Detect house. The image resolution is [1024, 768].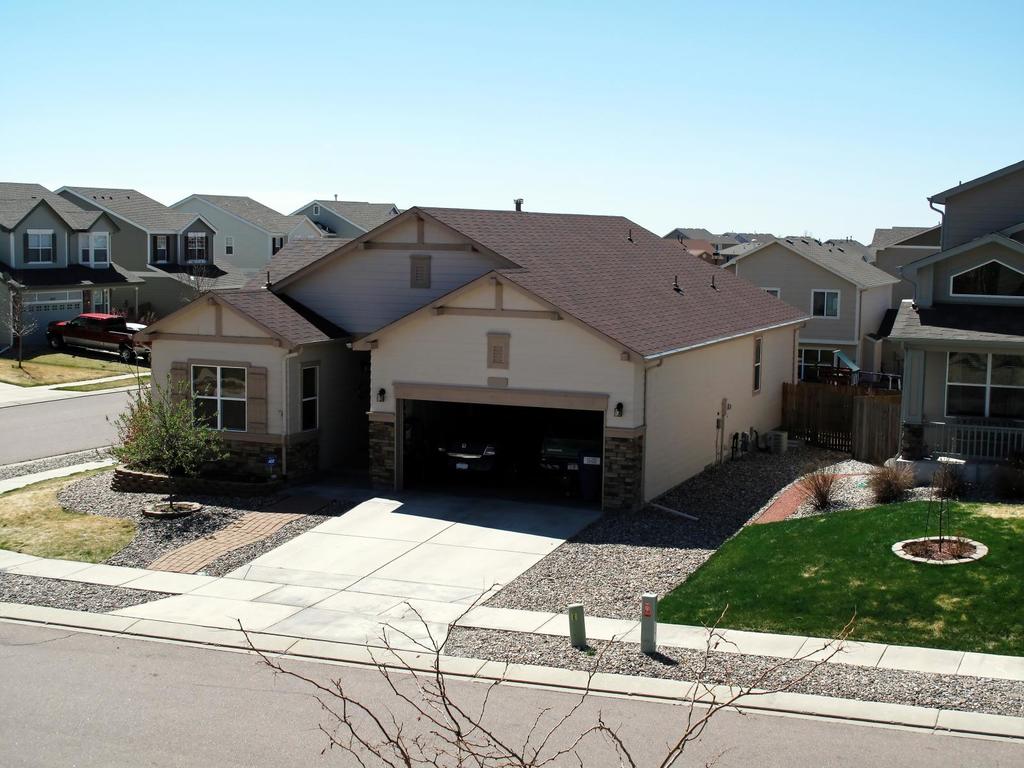
locate(666, 225, 712, 241).
